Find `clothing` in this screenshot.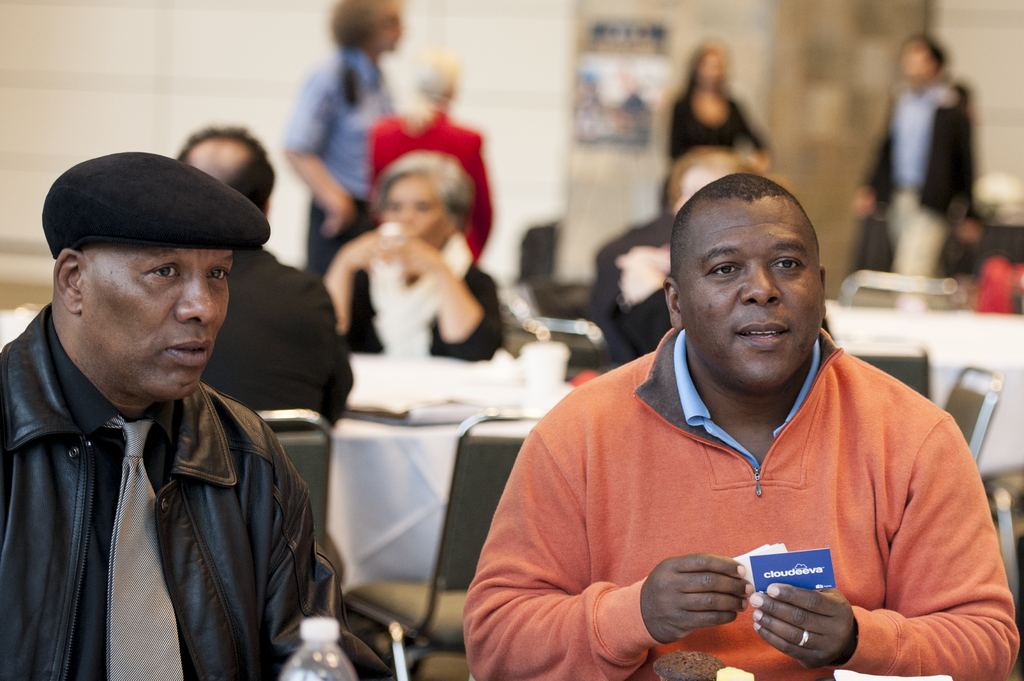
The bounding box for `clothing` is <box>372,118,479,271</box>.
